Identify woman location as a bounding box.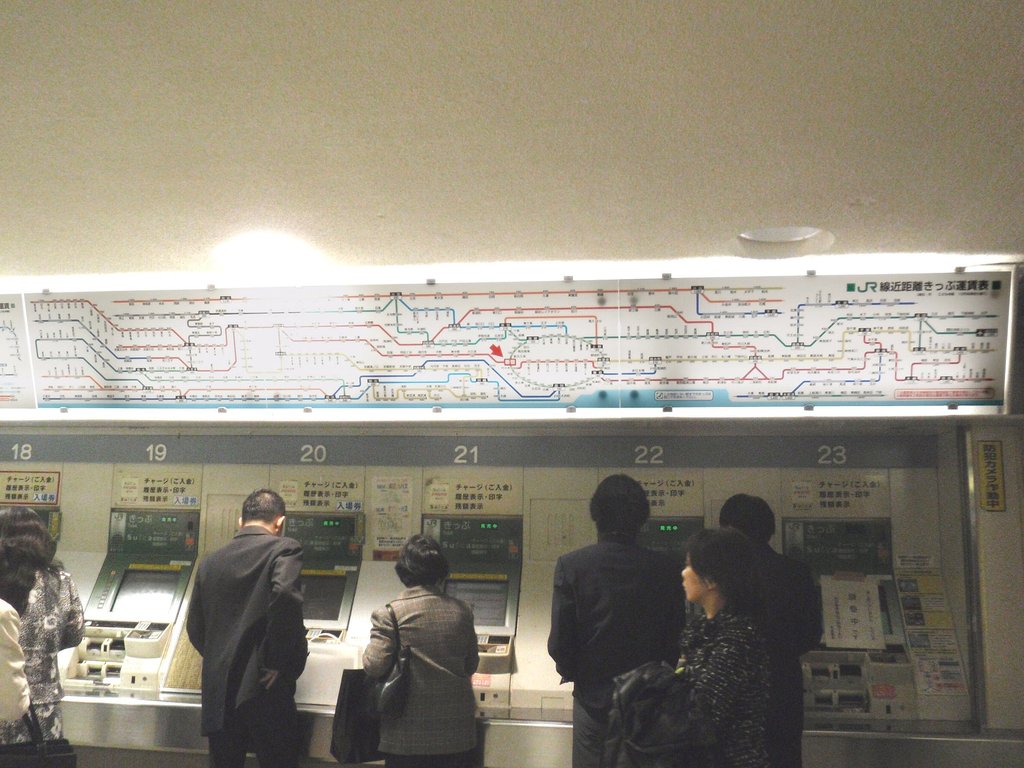
x1=652 y1=511 x2=800 y2=760.
